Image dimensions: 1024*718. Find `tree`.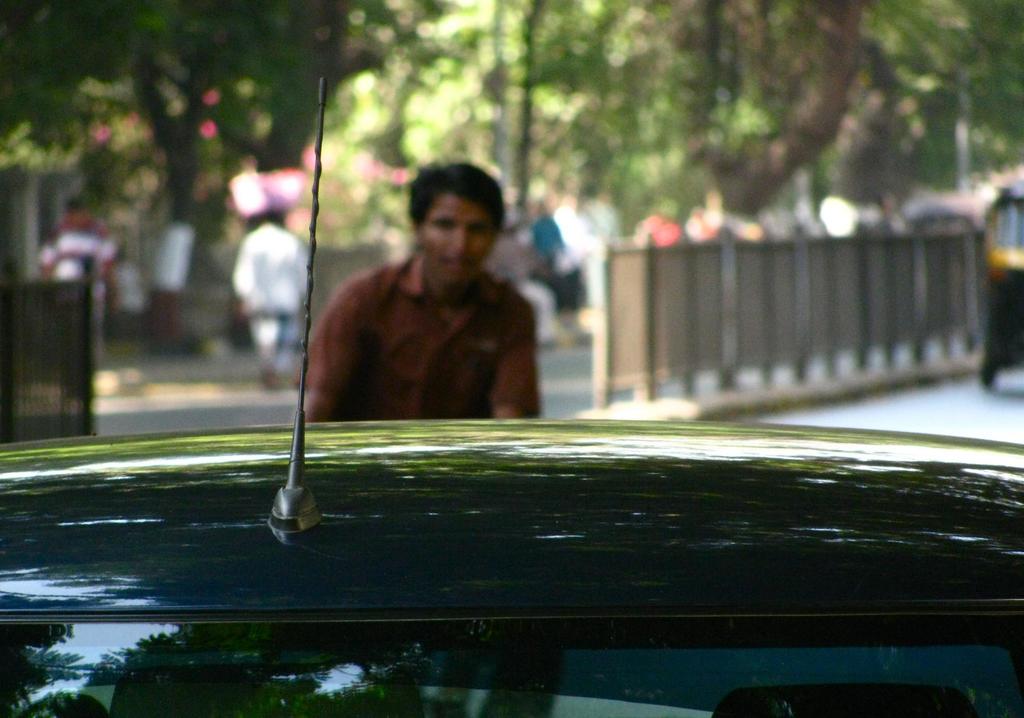
box=[393, 1, 623, 228].
